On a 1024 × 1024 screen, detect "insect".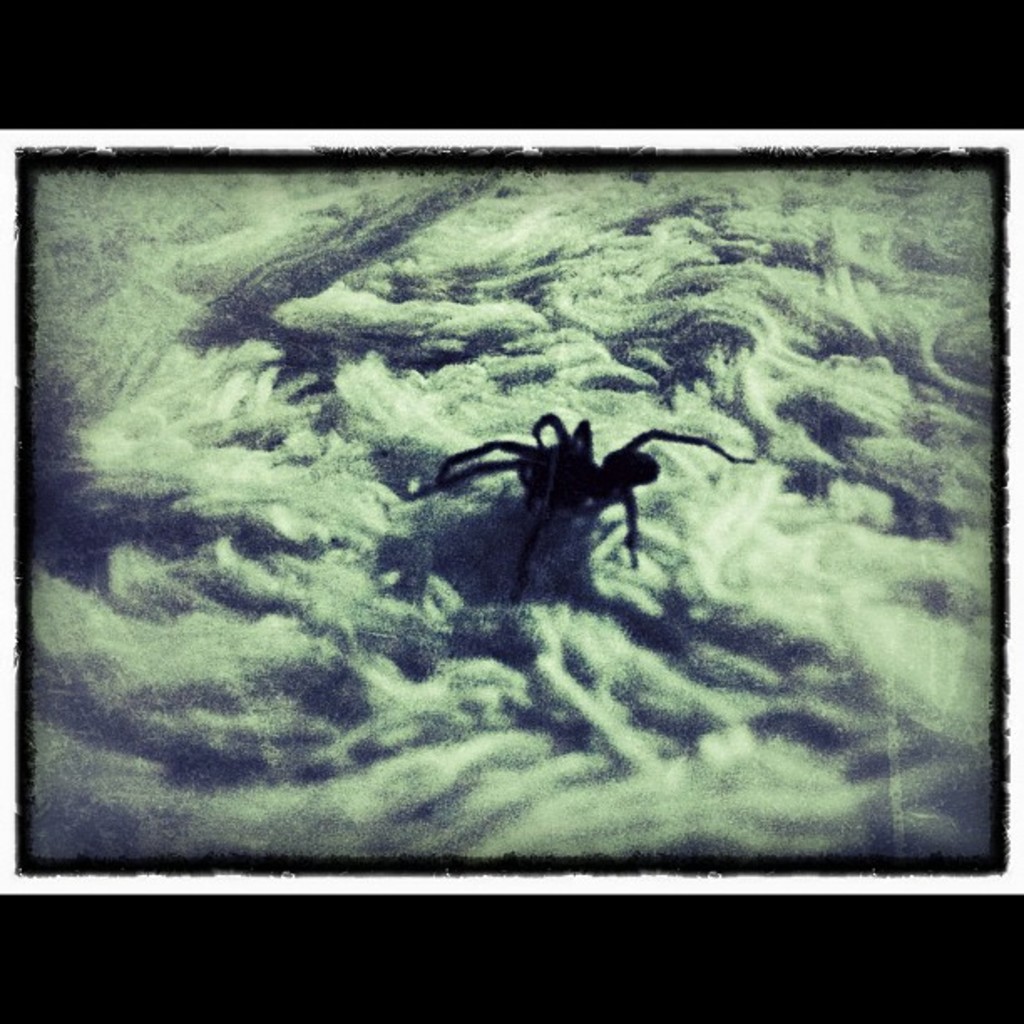
x1=410 y1=412 x2=755 y2=604.
